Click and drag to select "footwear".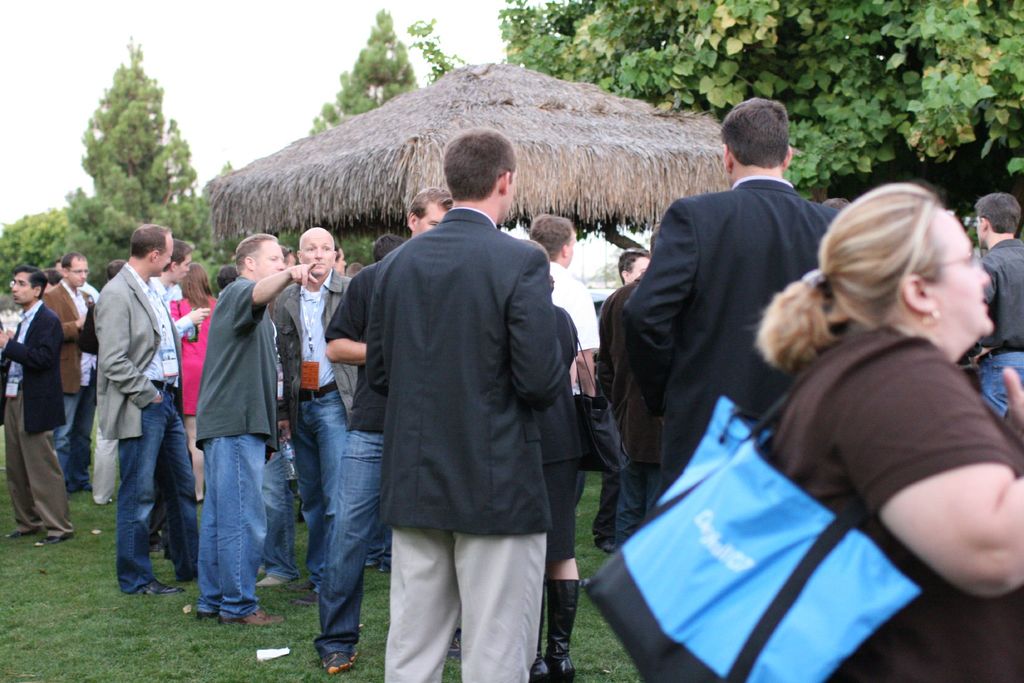
Selection: pyautogui.locateOnScreen(4, 525, 29, 538).
